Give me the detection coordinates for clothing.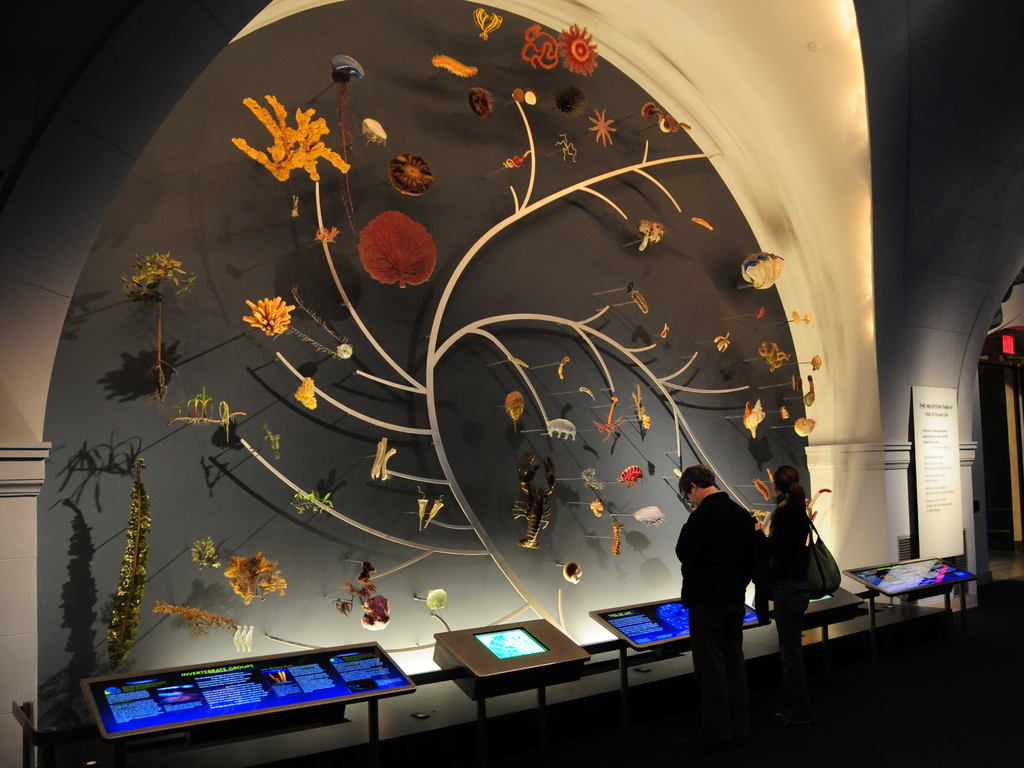
673 490 760 676.
